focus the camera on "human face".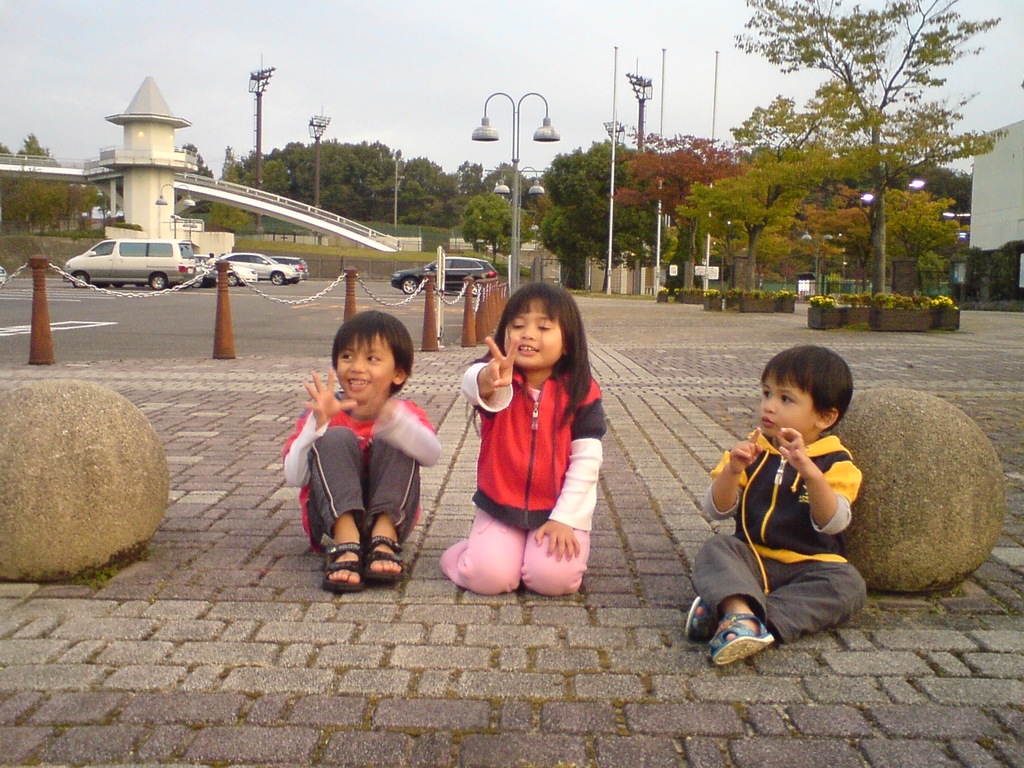
Focus region: [762, 369, 822, 439].
